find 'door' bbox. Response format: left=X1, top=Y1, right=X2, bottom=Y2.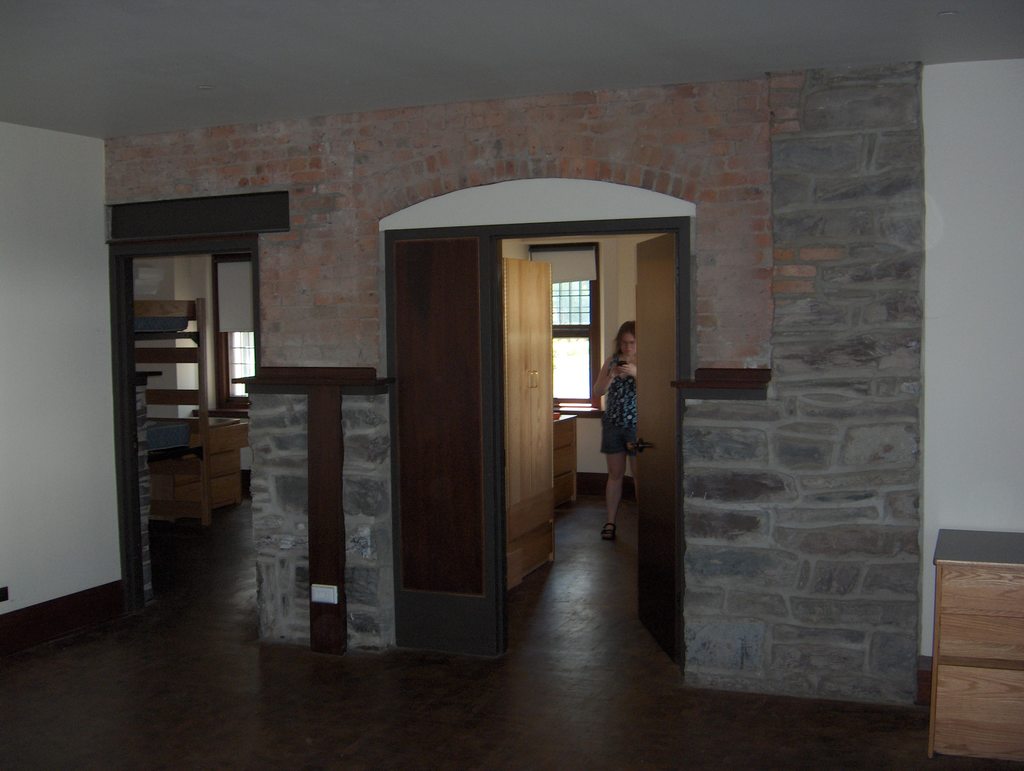
left=369, top=202, right=629, bottom=660.
